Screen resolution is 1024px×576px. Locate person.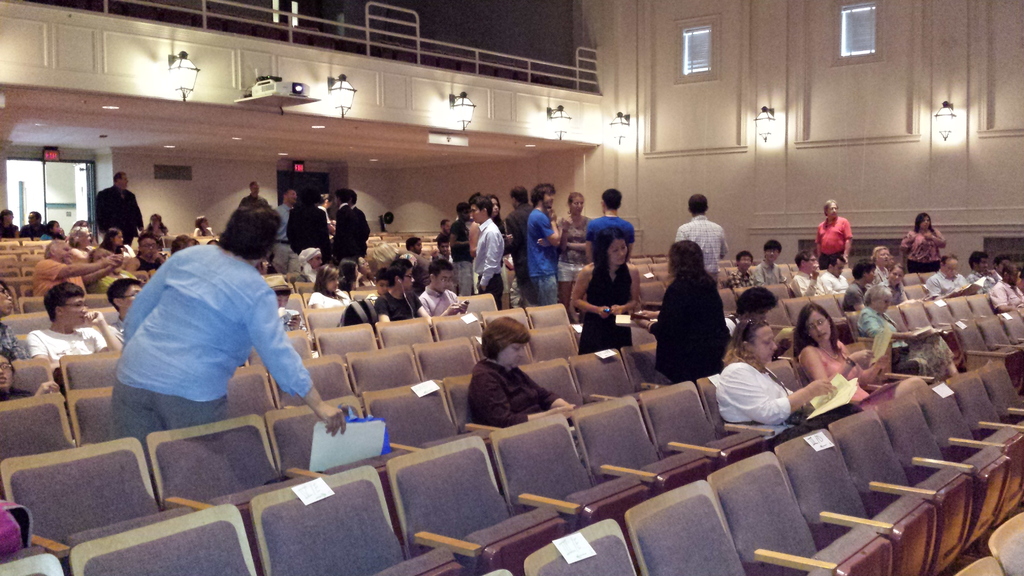
l=730, t=249, r=762, b=300.
